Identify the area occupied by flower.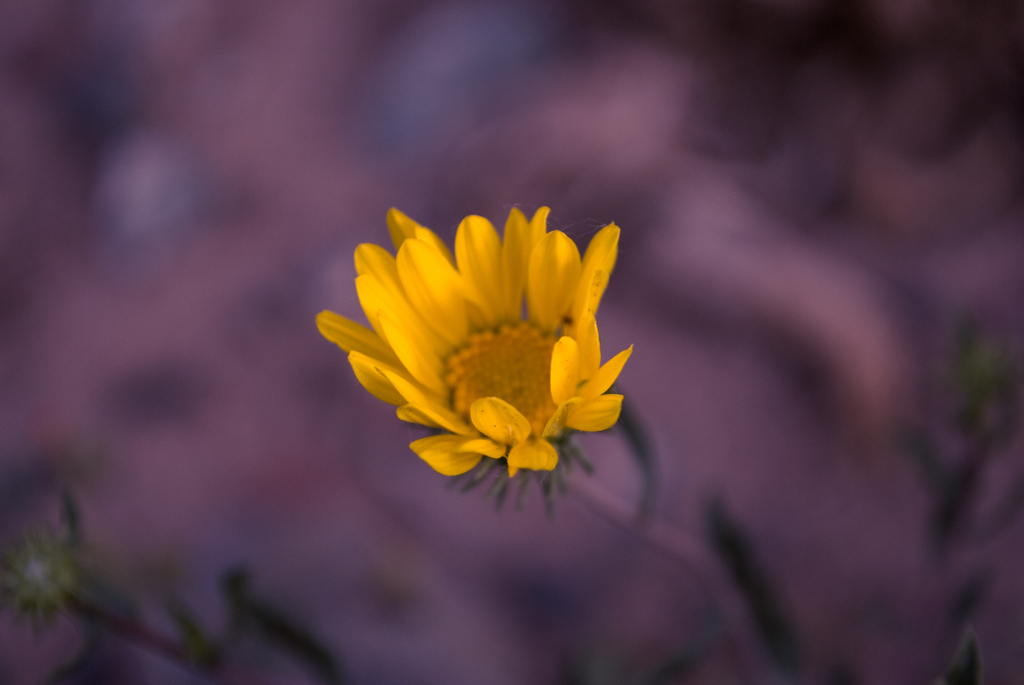
Area: x1=316 y1=205 x2=632 y2=509.
